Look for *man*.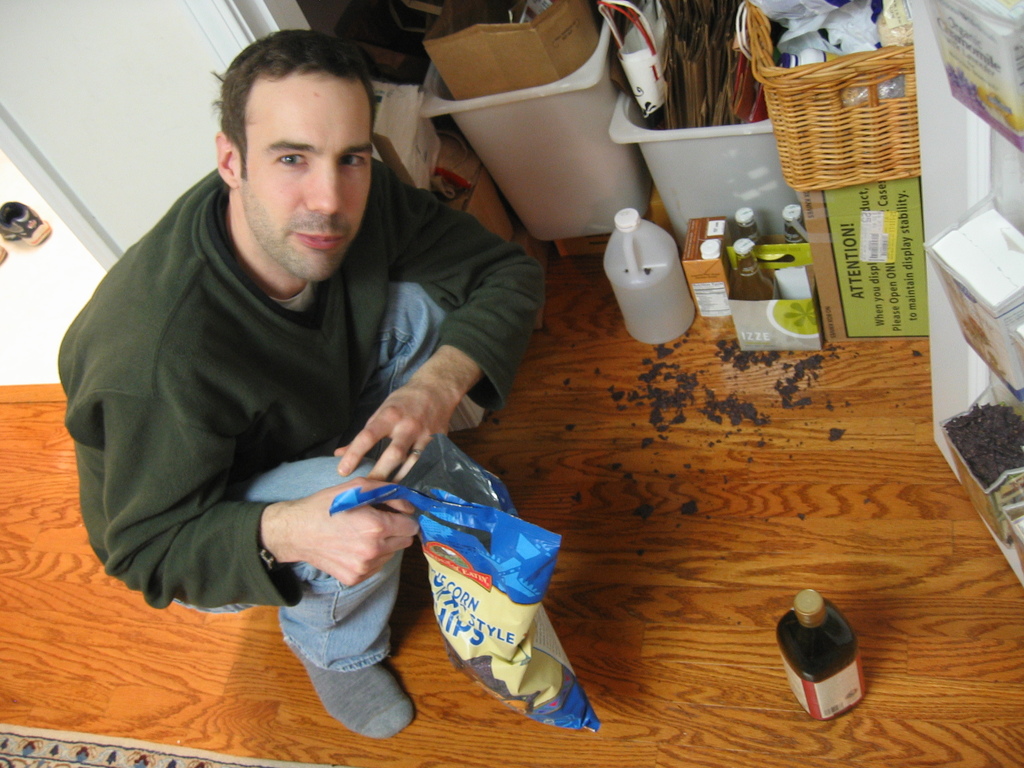
Found: Rect(60, 37, 570, 698).
